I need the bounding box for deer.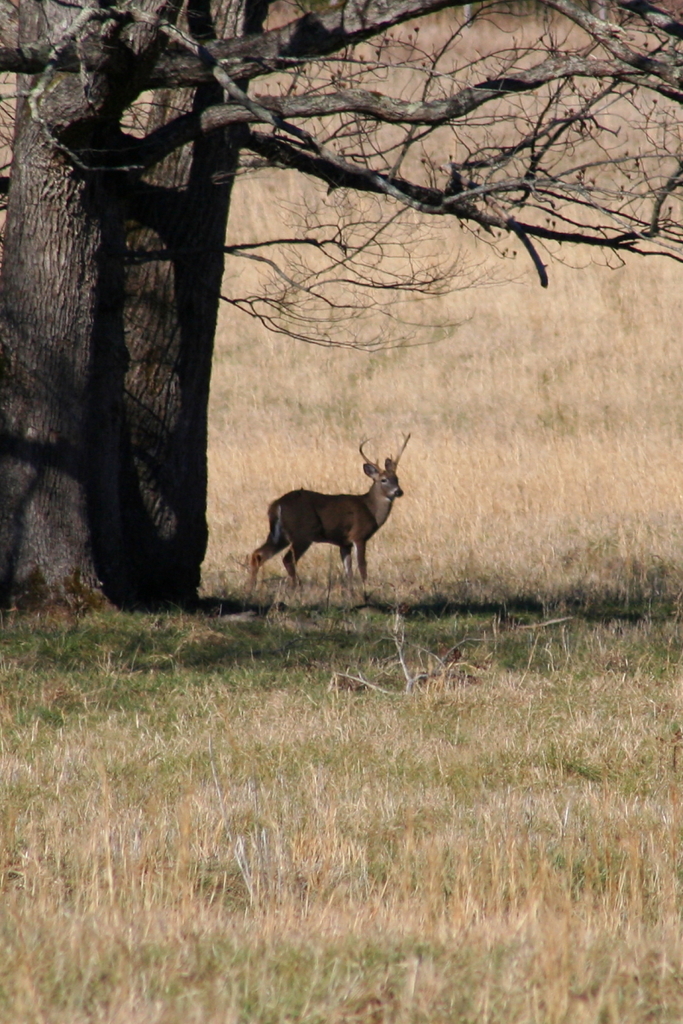
Here it is: crop(247, 436, 409, 590).
